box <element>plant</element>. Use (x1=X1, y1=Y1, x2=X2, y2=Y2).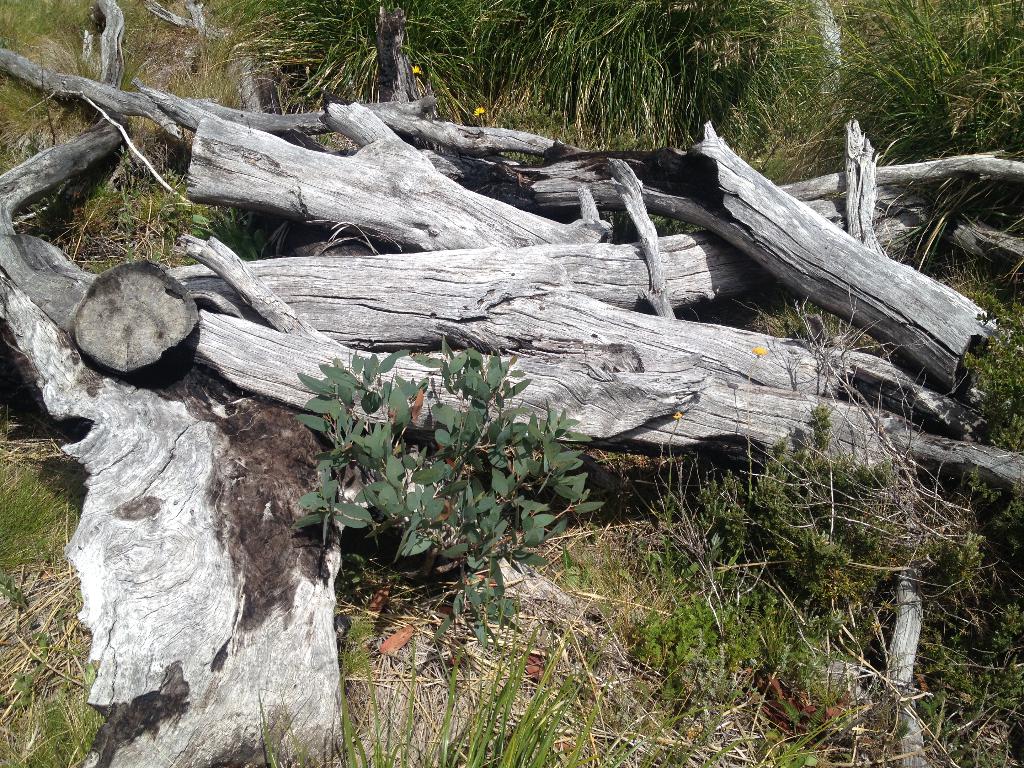
(x1=241, y1=314, x2=657, y2=612).
